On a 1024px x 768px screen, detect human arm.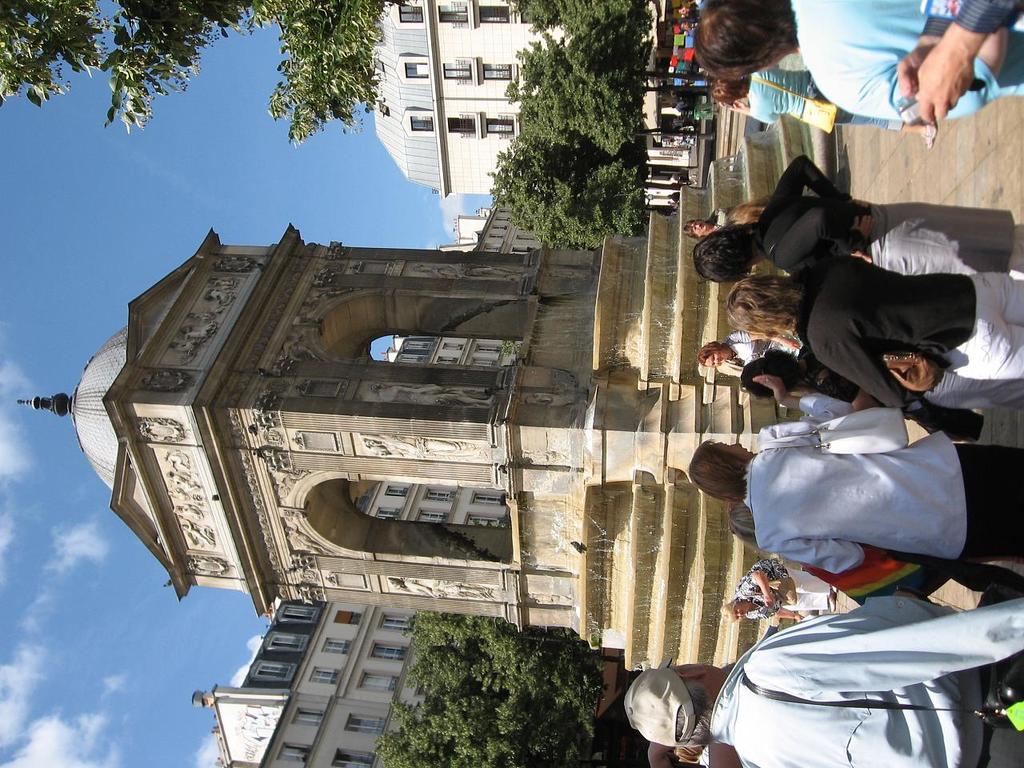
l=738, t=613, r=804, b=621.
